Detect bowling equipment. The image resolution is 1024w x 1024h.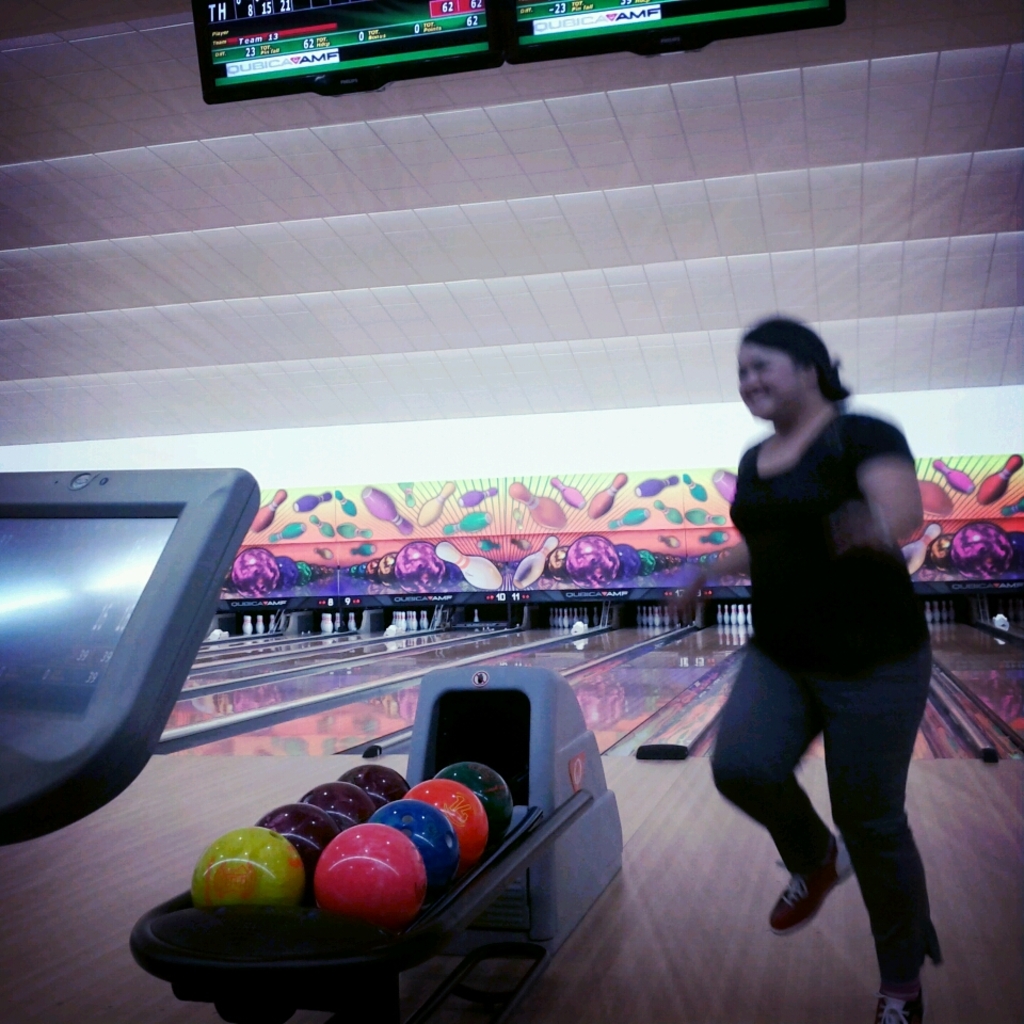
(left=234, top=606, right=294, bottom=641).
